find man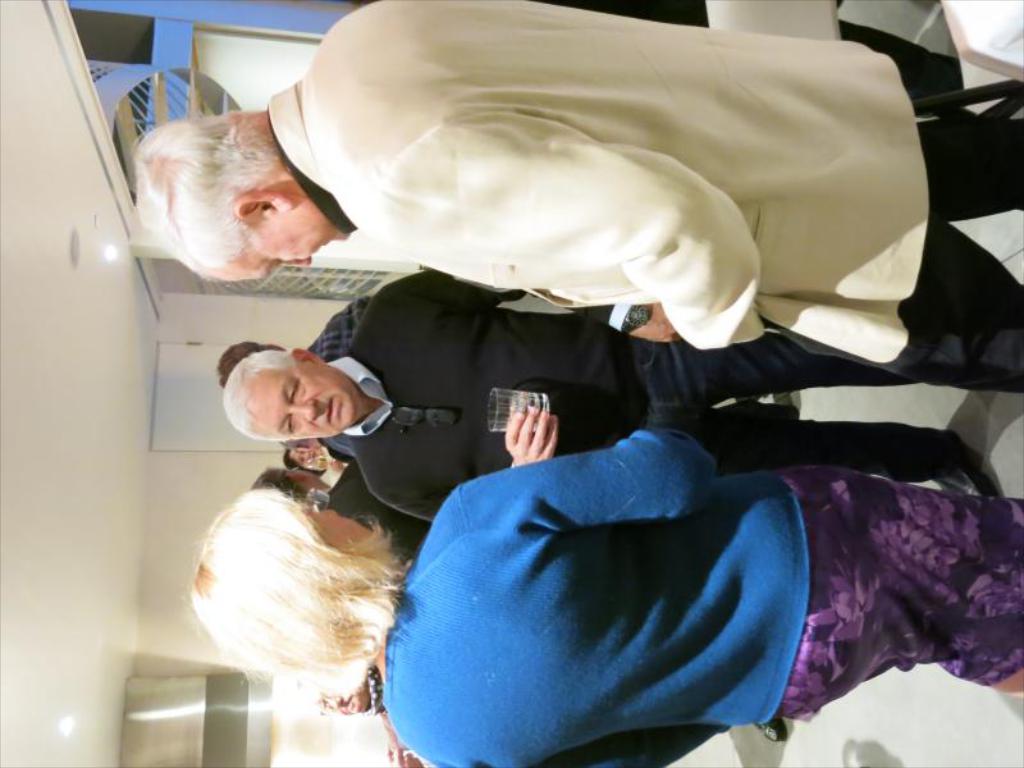
detection(224, 269, 997, 526)
